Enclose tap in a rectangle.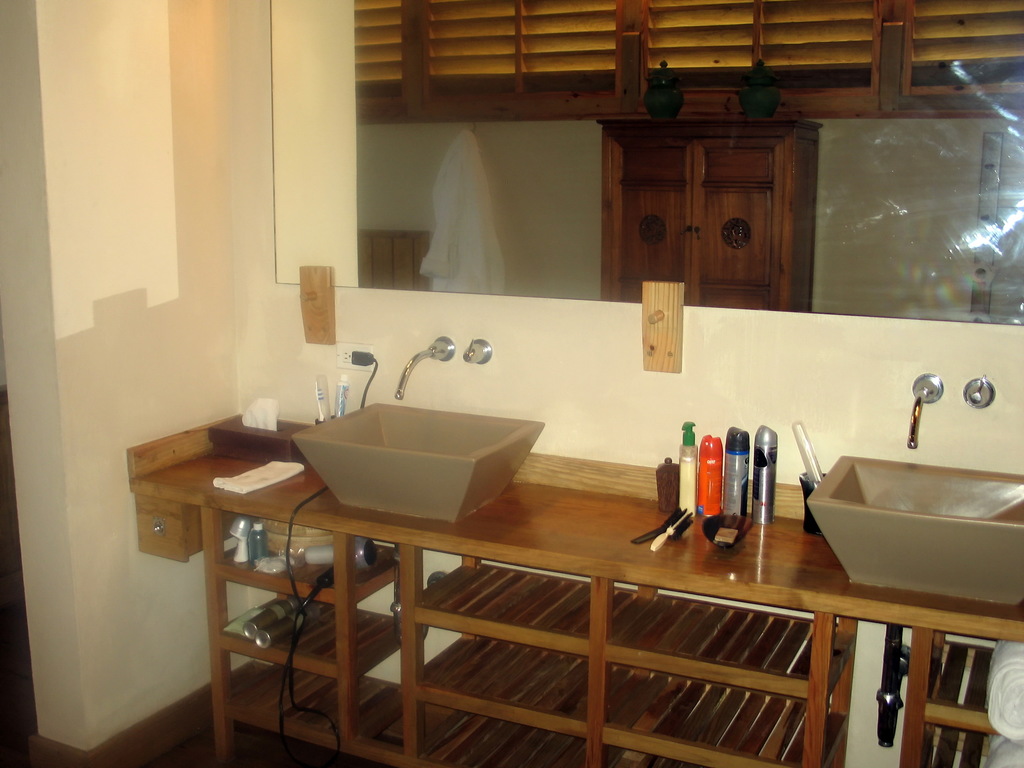
[387, 329, 502, 406].
